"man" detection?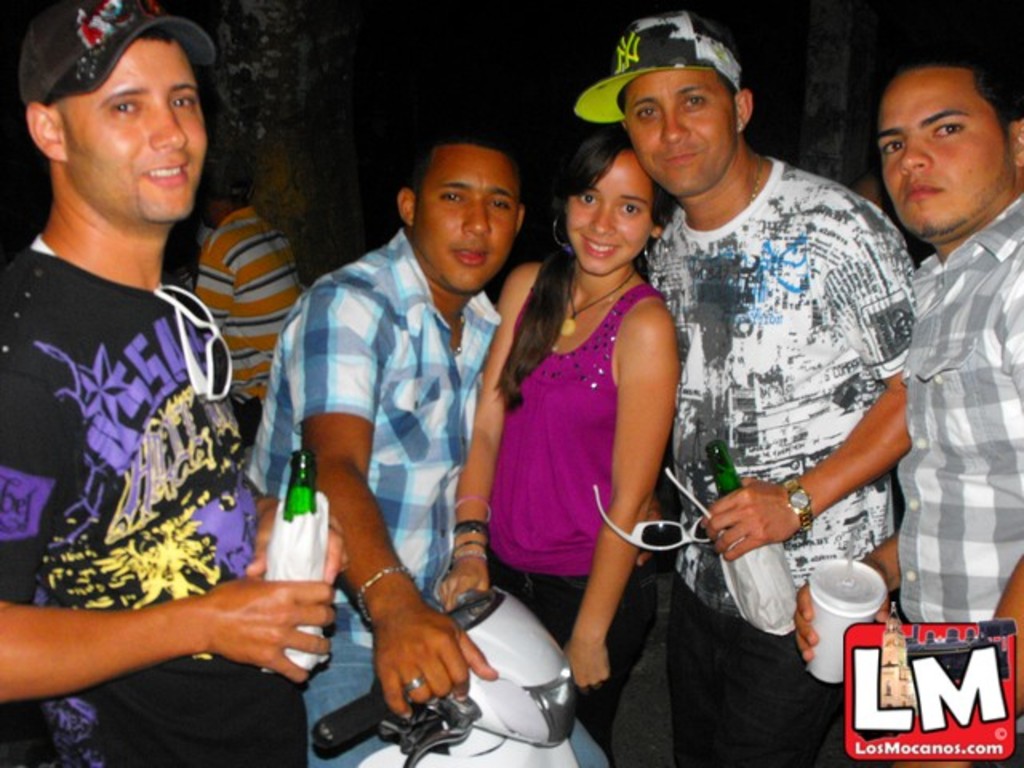
region(246, 128, 525, 766)
